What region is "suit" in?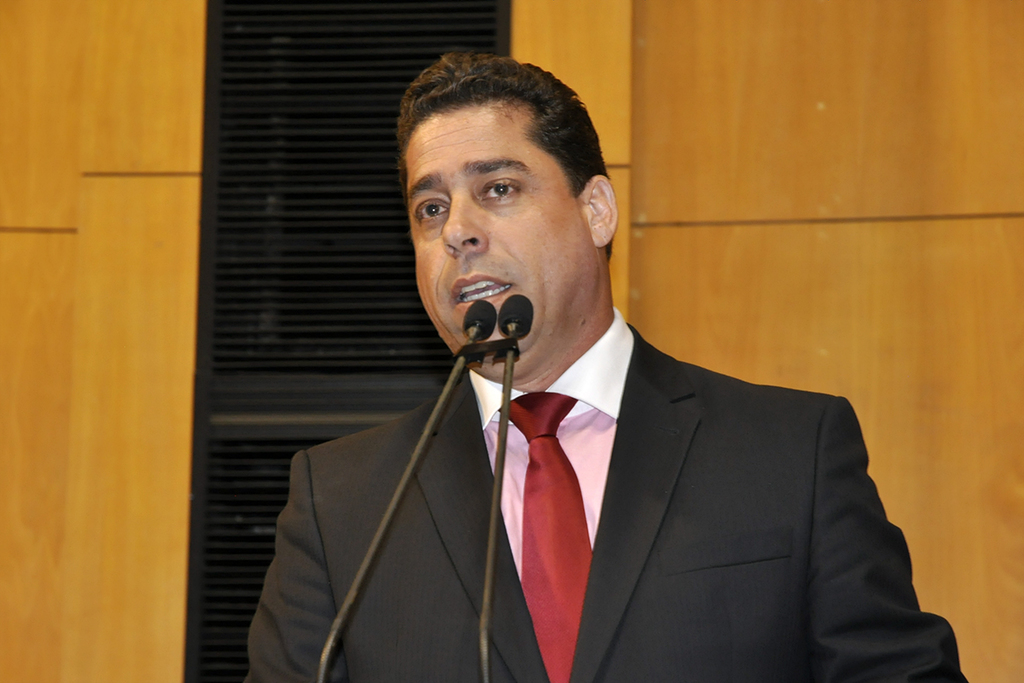
<box>242,320,969,681</box>.
